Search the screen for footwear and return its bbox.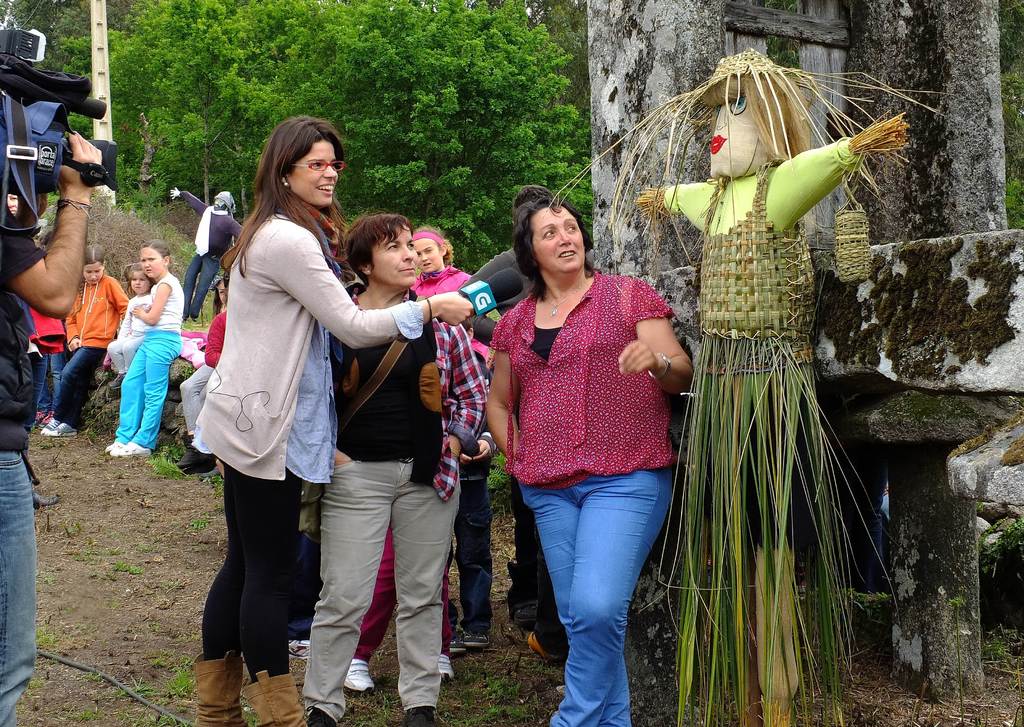
Found: 283, 639, 309, 658.
